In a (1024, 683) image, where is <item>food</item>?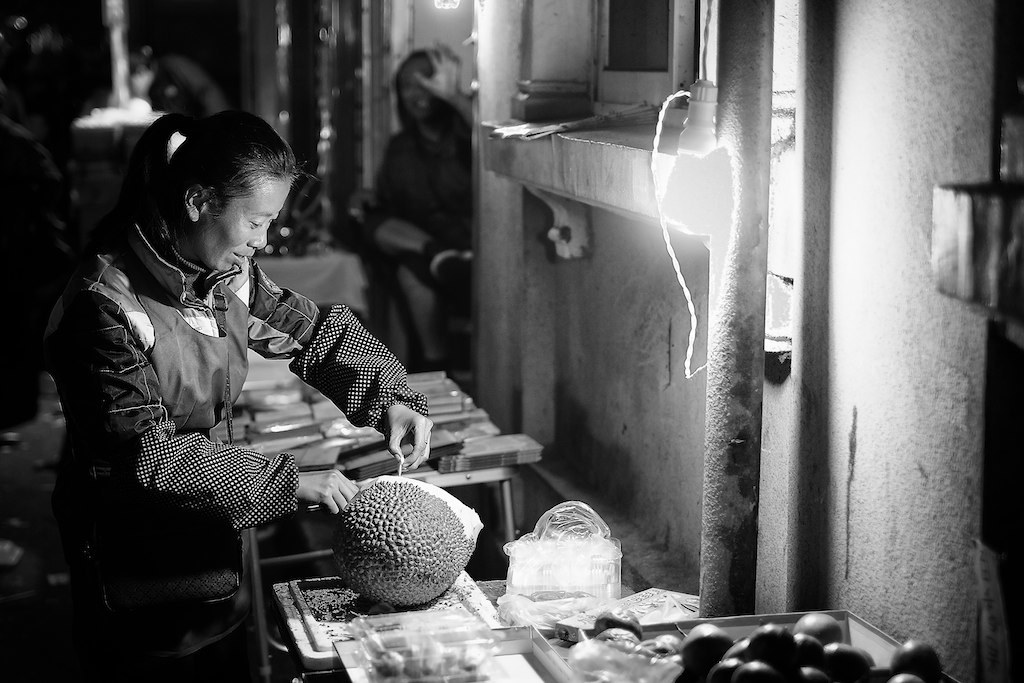
box=[330, 471, 503, 614].
